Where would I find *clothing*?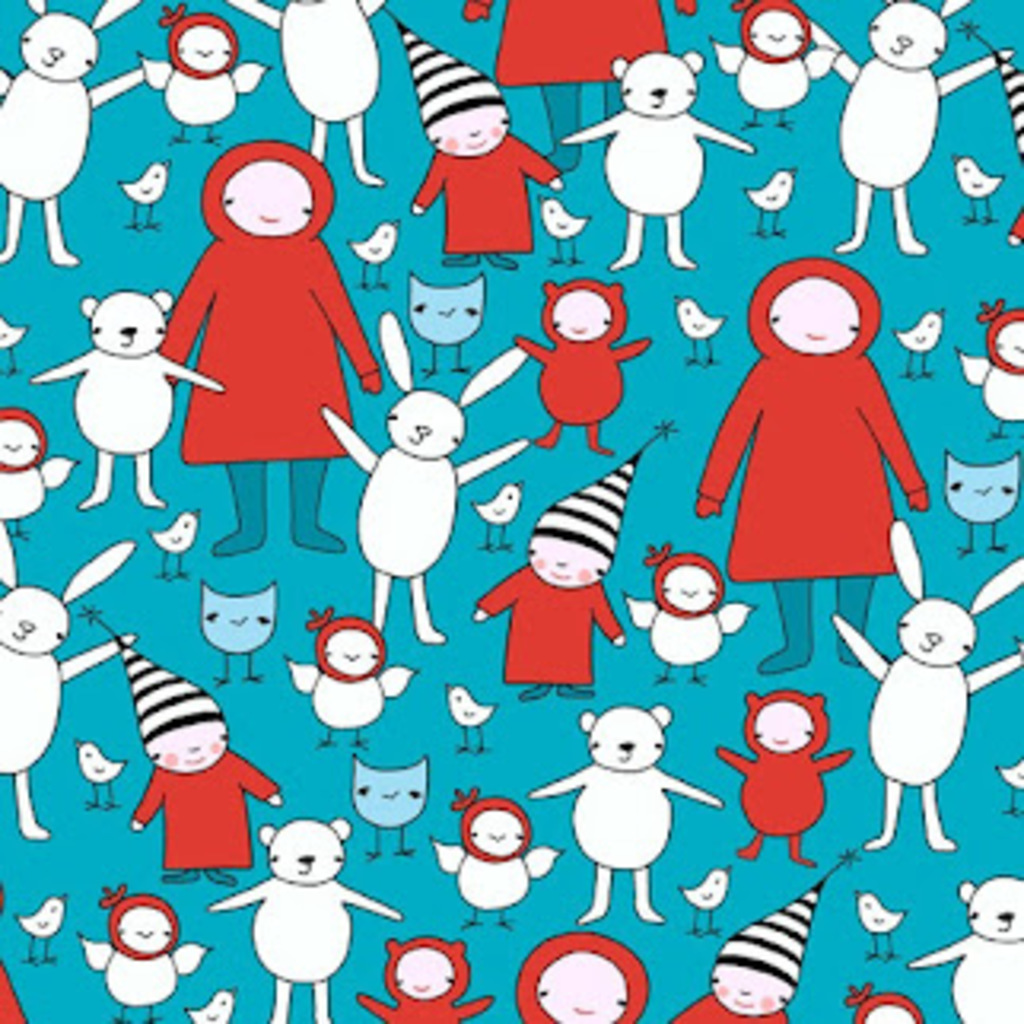
At (left=137, top=747, right=283, bottom=881).
